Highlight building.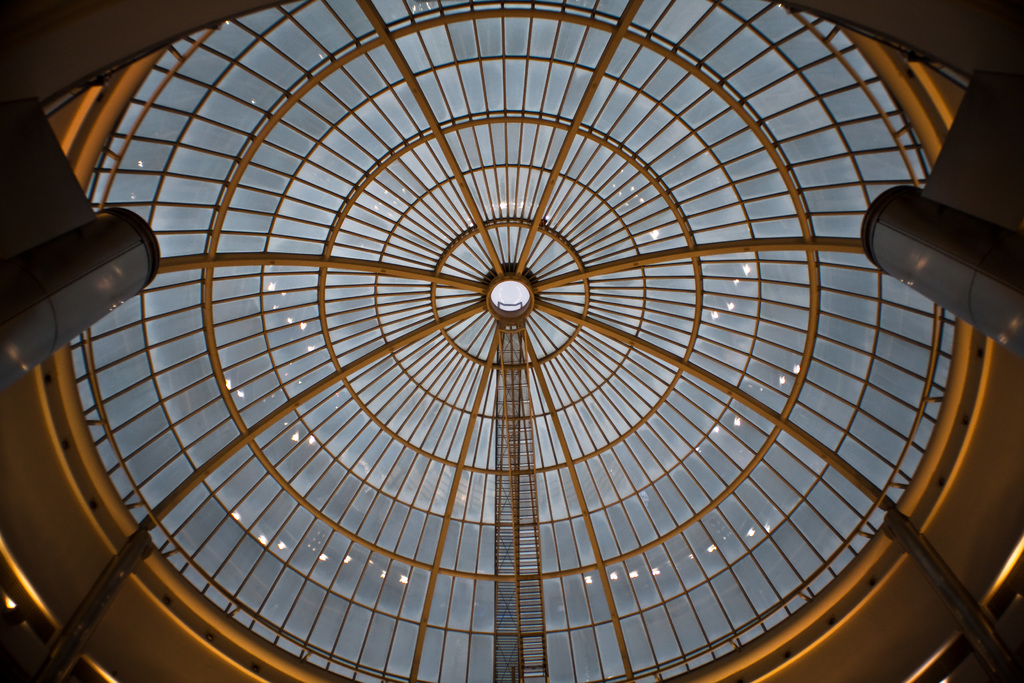
Highlighted region: region(0, 0, 1020, 682).
